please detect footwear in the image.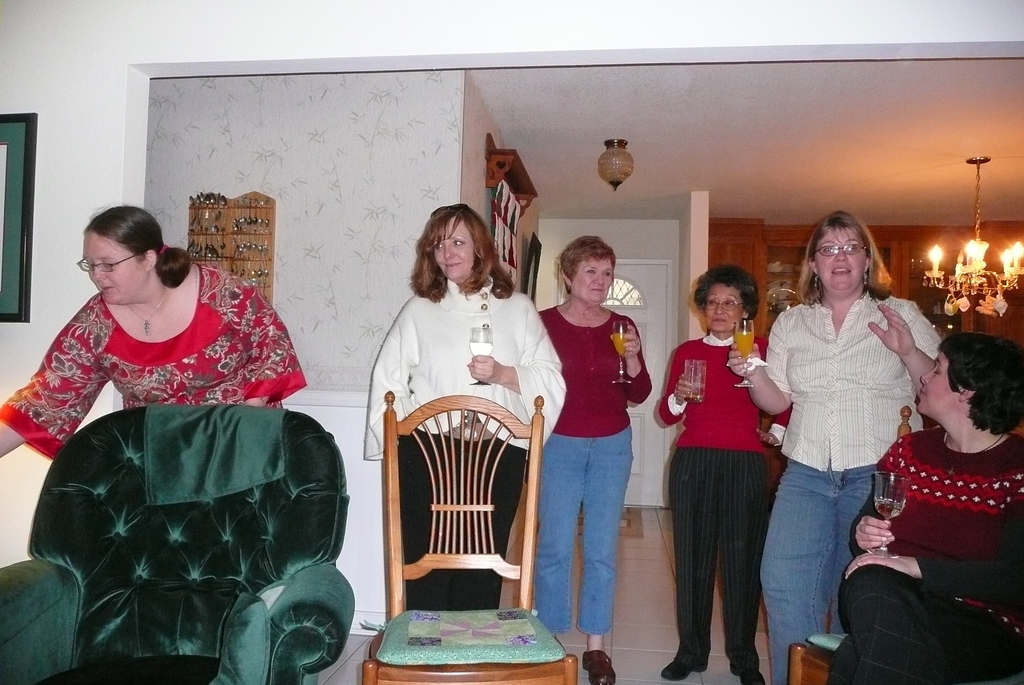
(left=724, top=663, right=769, bottom=684).
